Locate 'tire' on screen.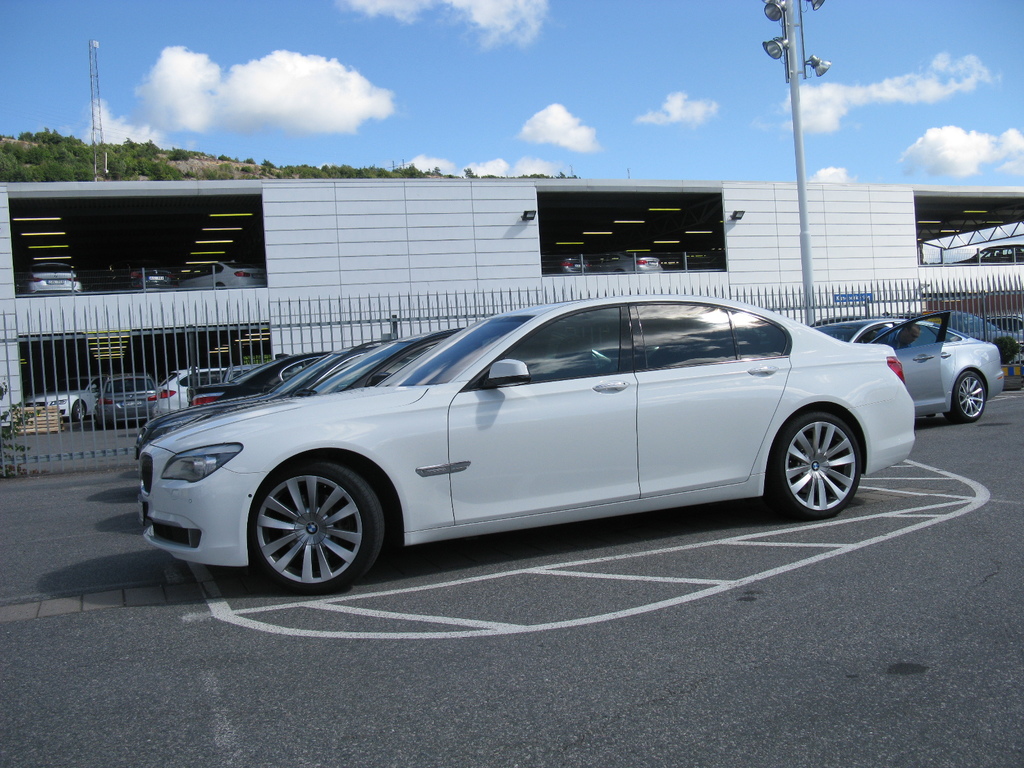
On screen at (left=769, top=407, right=866, bottom=517).
